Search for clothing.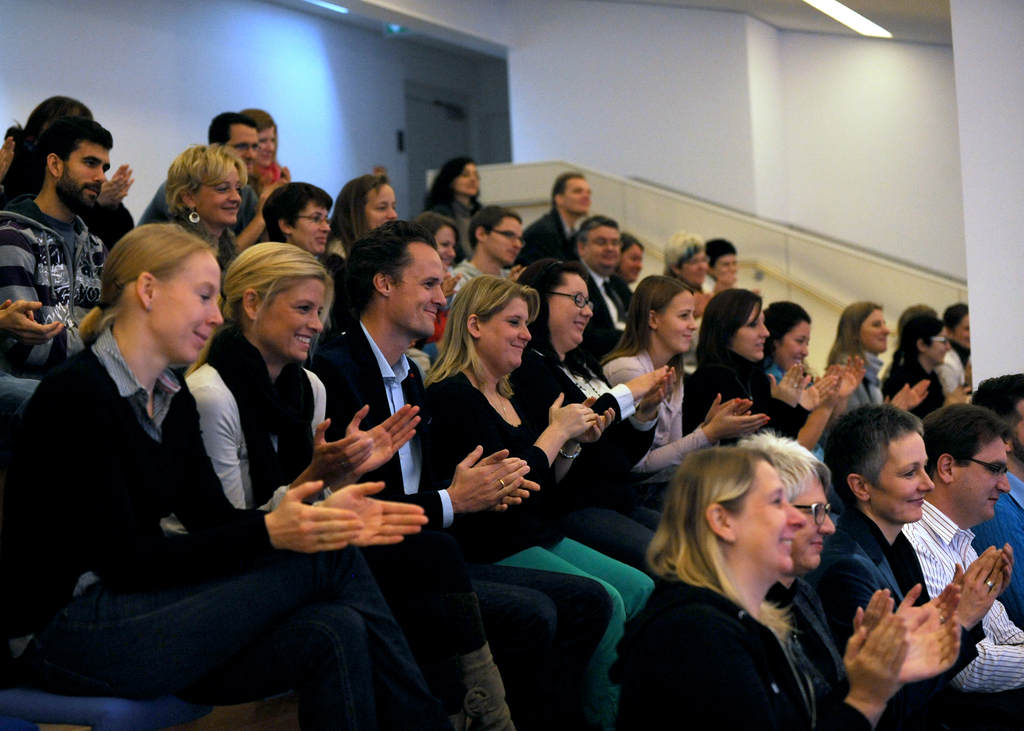
Found at crop(900, 497, 1023, 689).
